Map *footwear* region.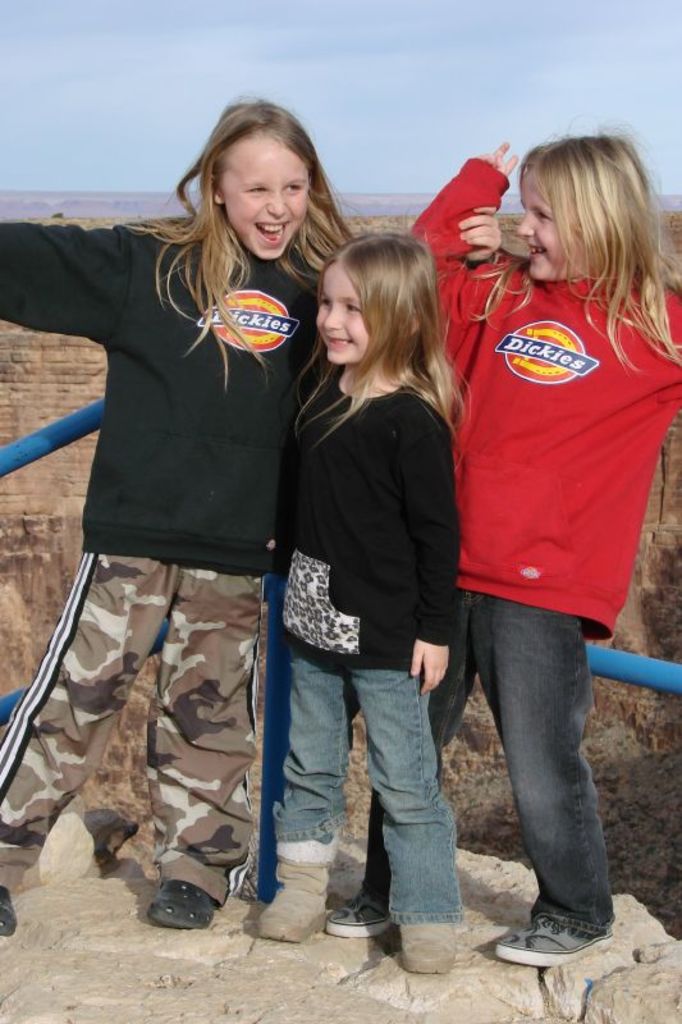
Mapped to box(398, 919, 454, 969).
